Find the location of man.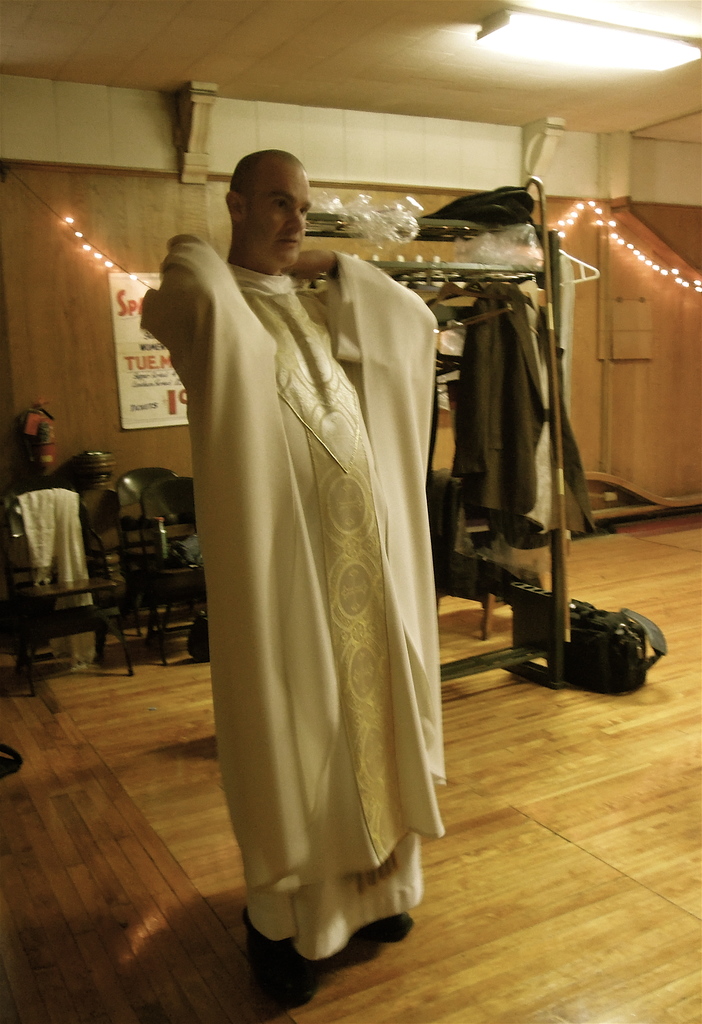
Location: [left=143, top=150, right=448, bottom=1008].
